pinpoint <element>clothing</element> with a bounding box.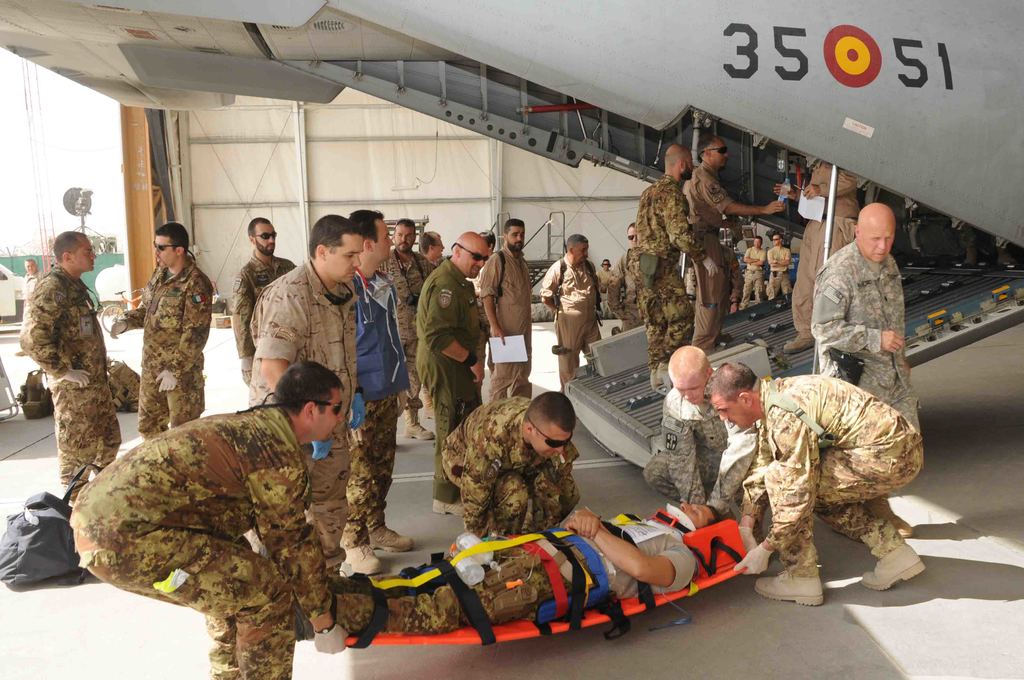
box(722, 342, 938, 596).
